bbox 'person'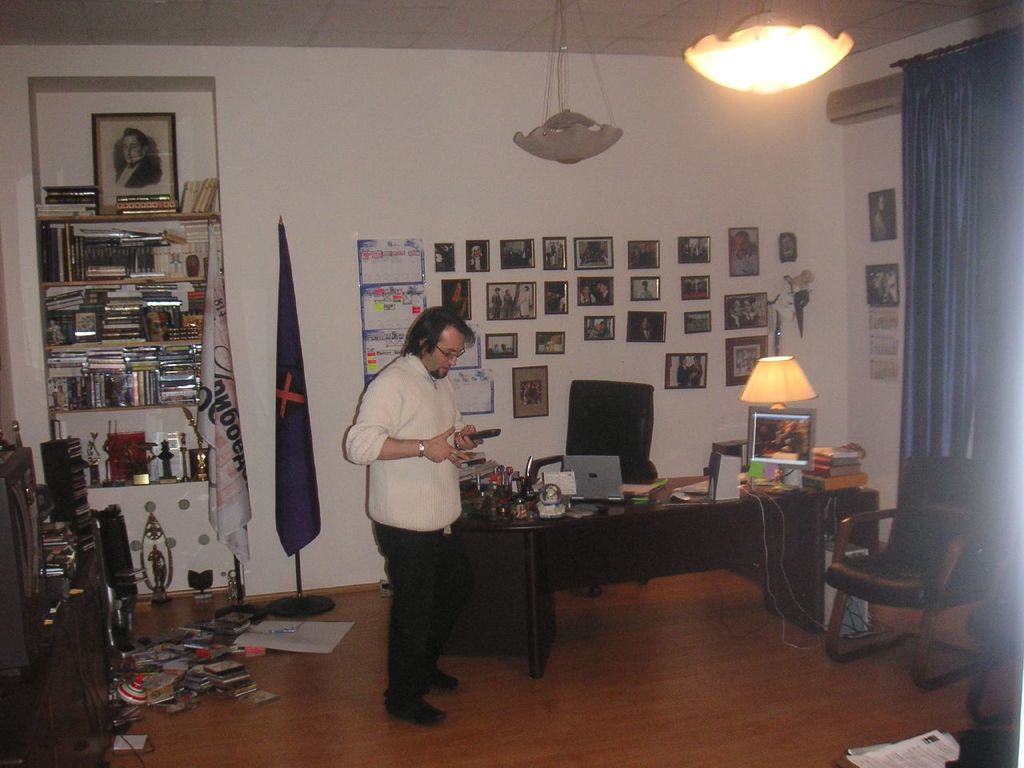
(left=871, top=197, right=893, bottom=238)
